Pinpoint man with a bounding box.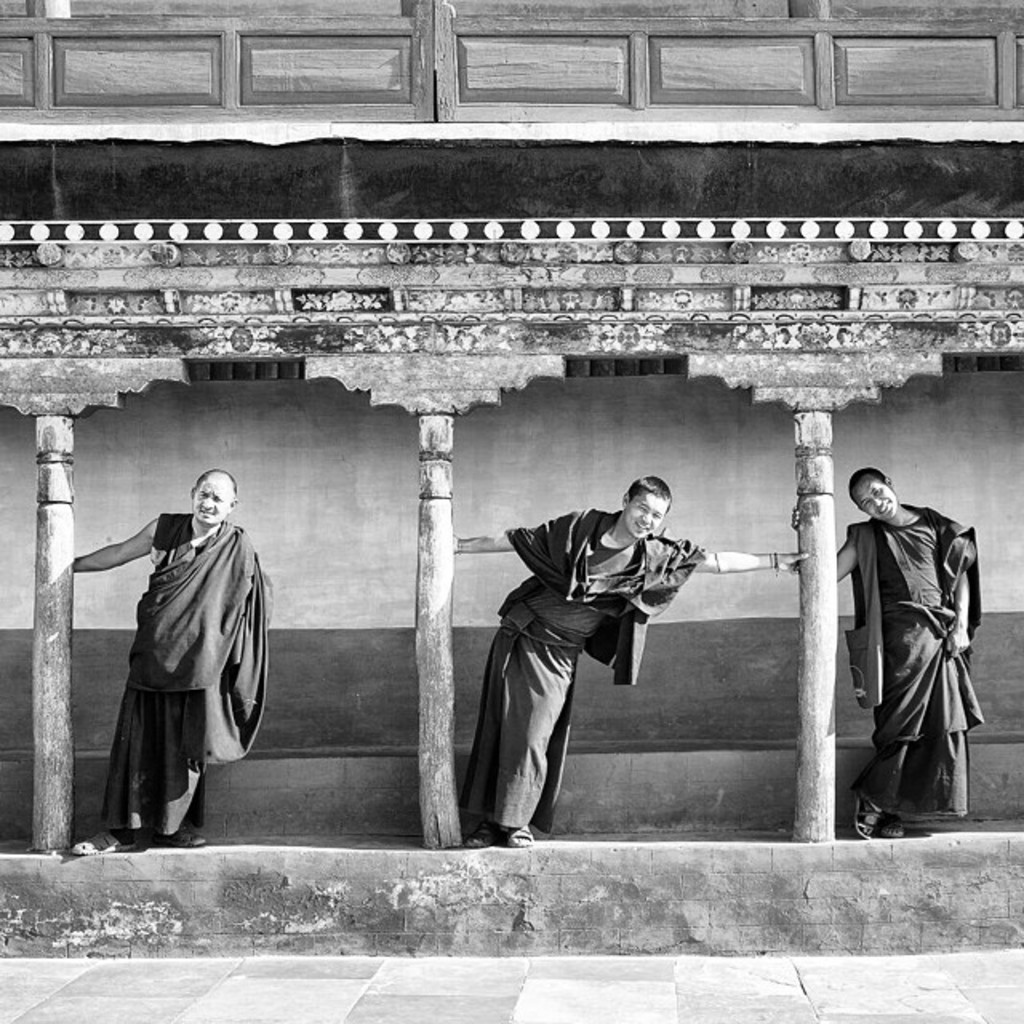
crop(74, 462, 274, 853).
